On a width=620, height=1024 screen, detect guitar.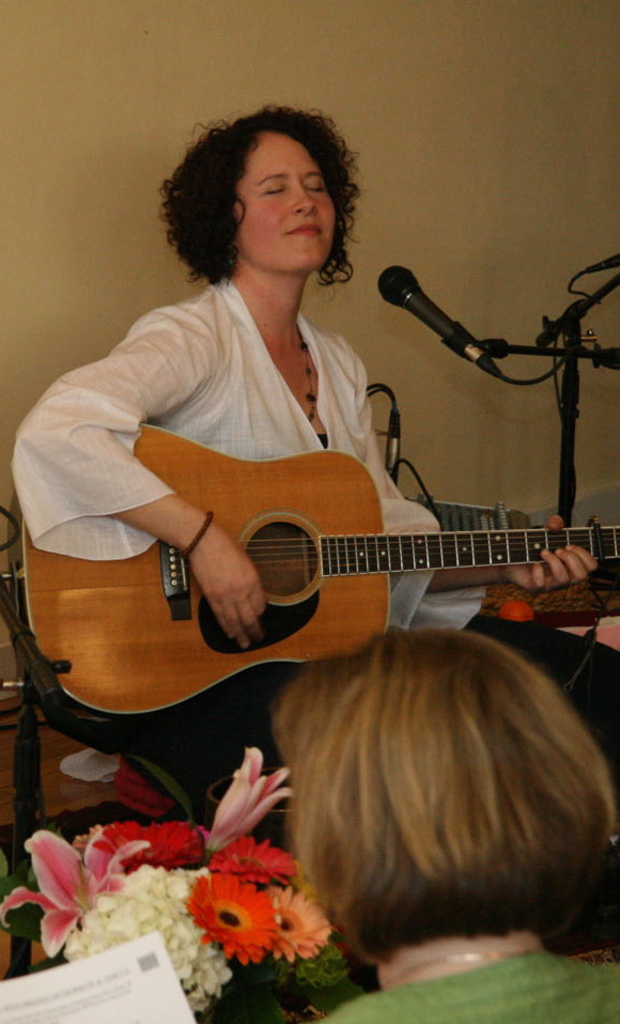
[x1=15, y1=423, x2=619, y2=725].
